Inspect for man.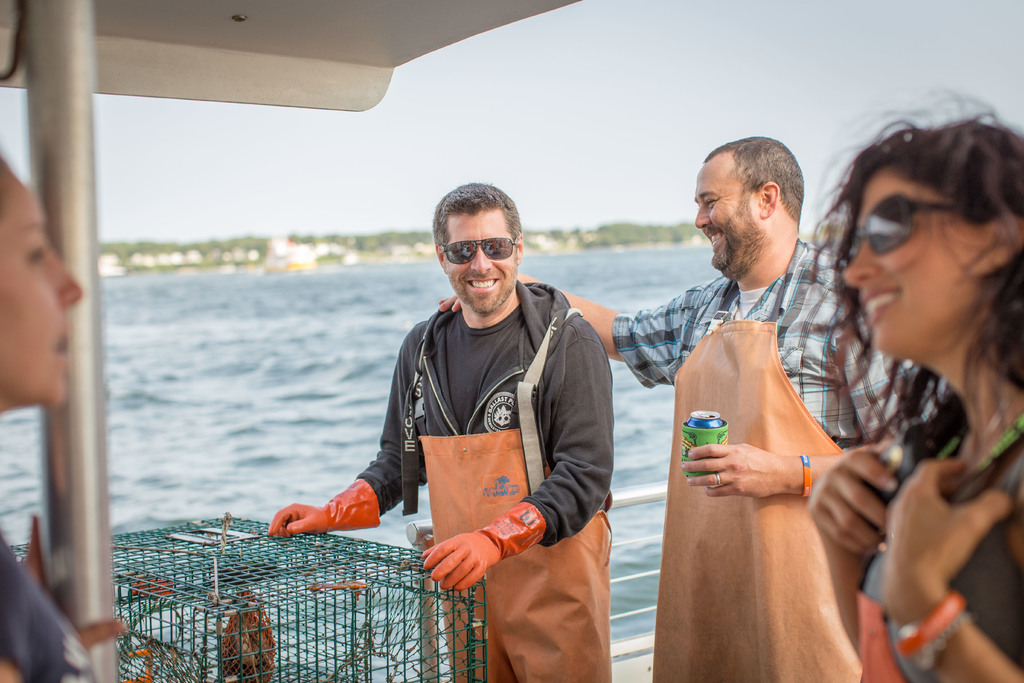
Inspection: (x1=264, y1=182, x2=615, y2=682).
